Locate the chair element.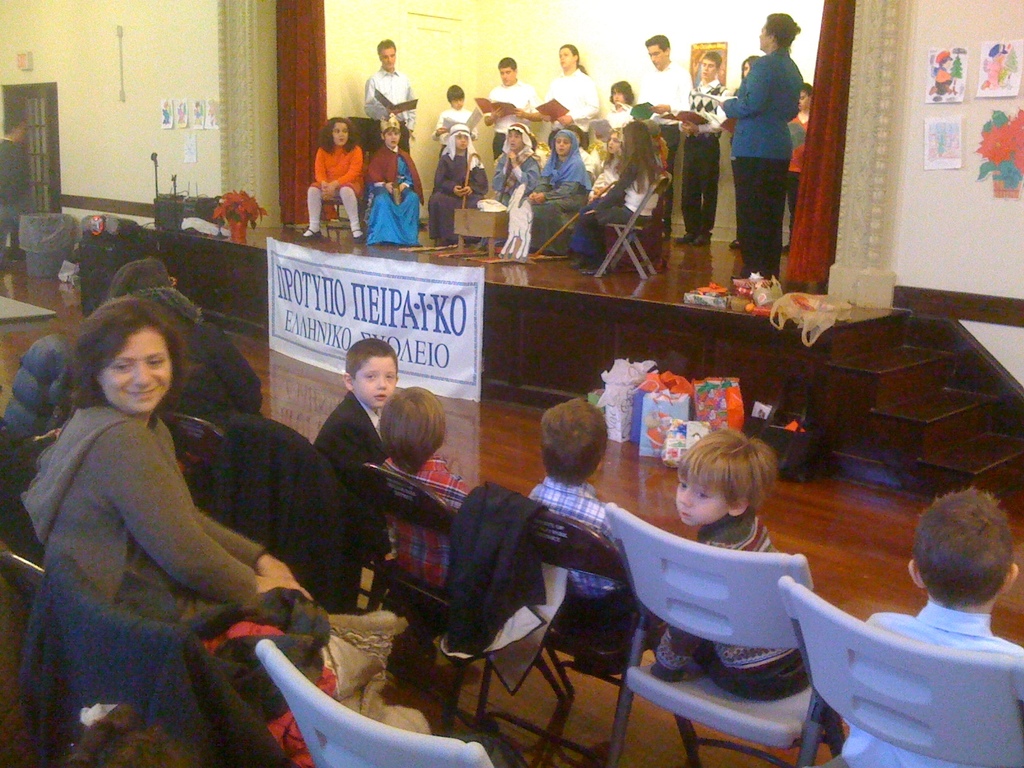
Element bbox: bbox=[255, 637, 507, 767].
